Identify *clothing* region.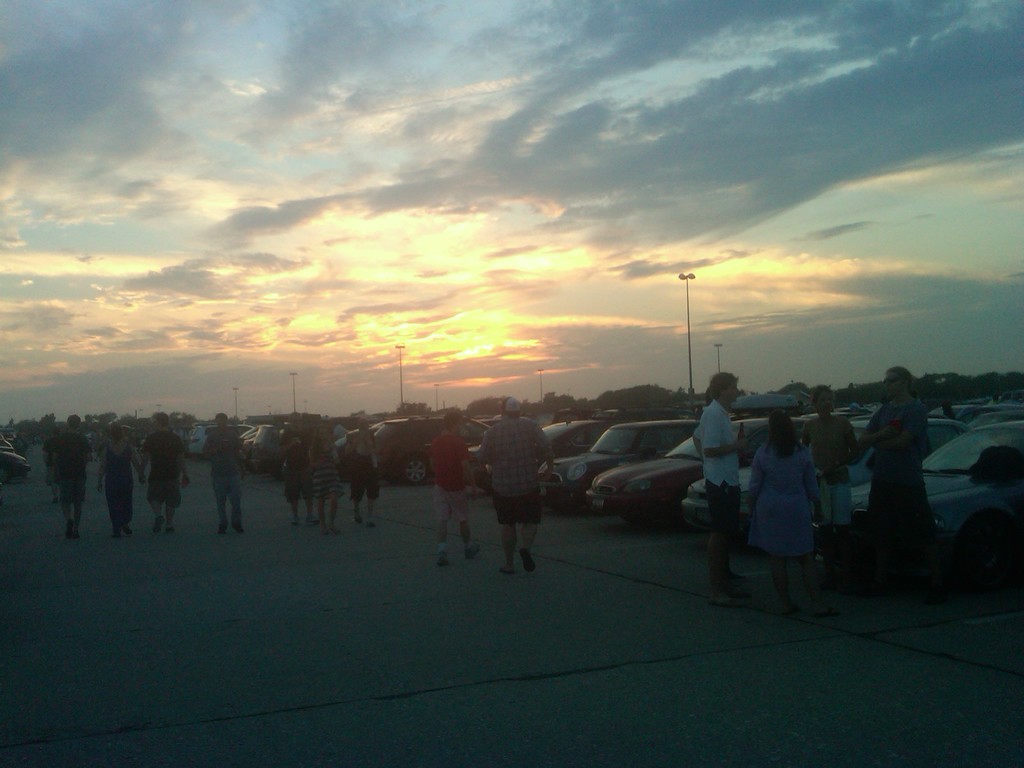
Region: x1=104 y1=442 x2=135 y2=533.
